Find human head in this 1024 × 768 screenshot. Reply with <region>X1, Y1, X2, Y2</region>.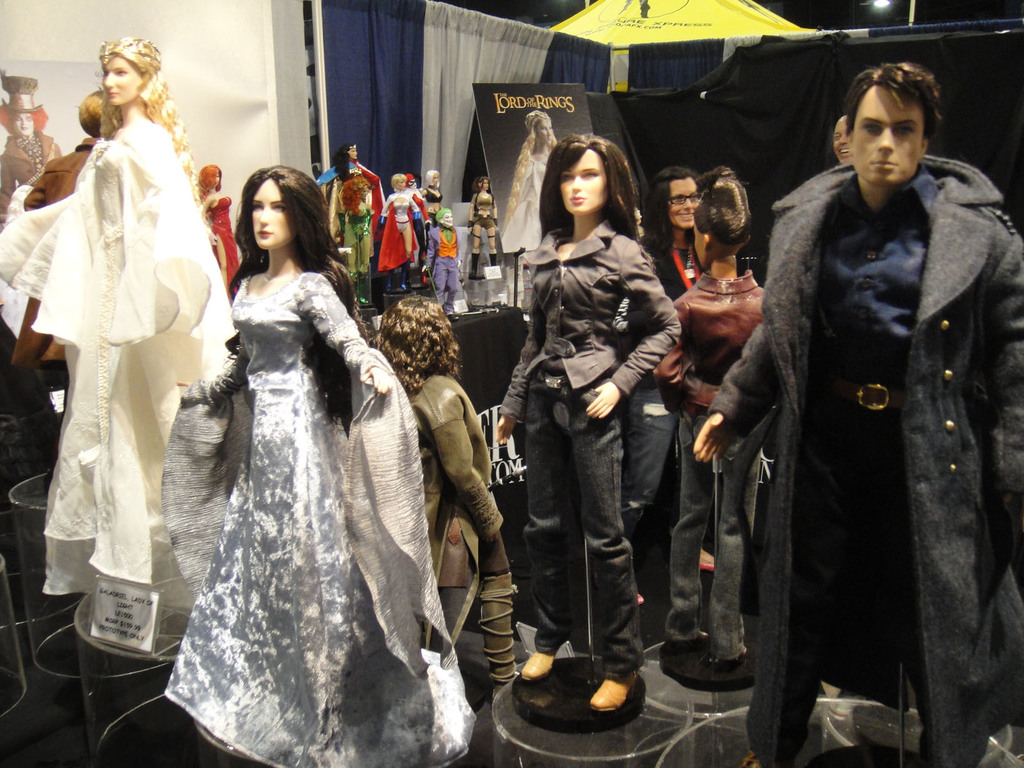
<region>689, 175, 754, 270</region>.
